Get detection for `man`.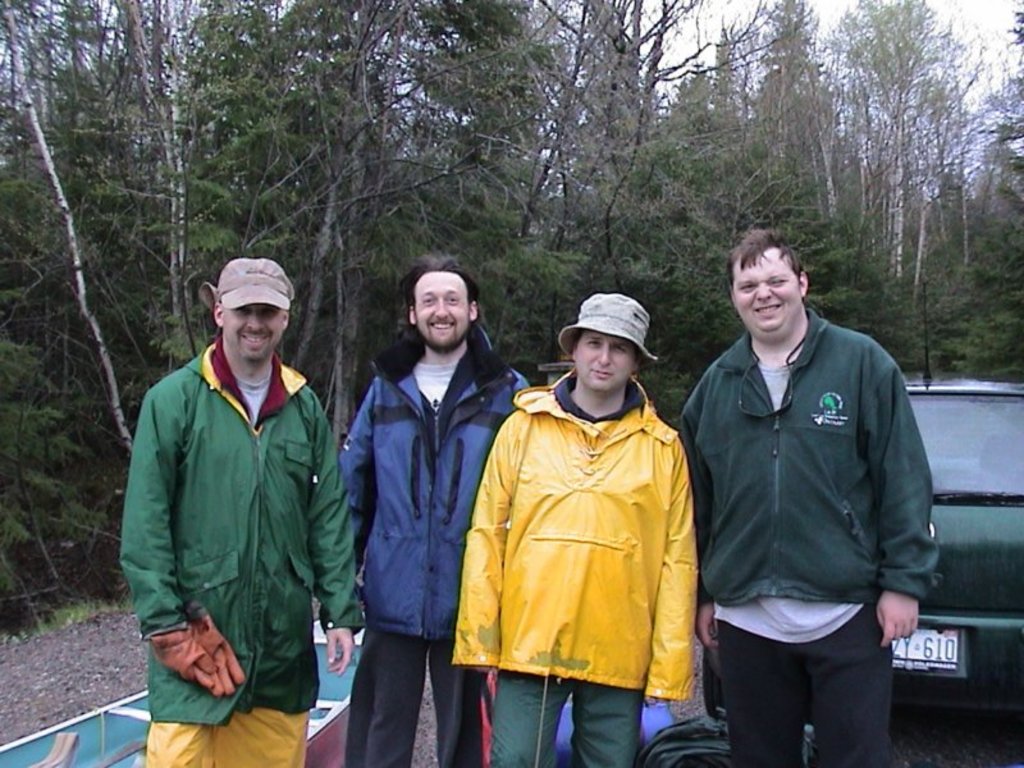
Detection: [451, 291, 696, 767].
